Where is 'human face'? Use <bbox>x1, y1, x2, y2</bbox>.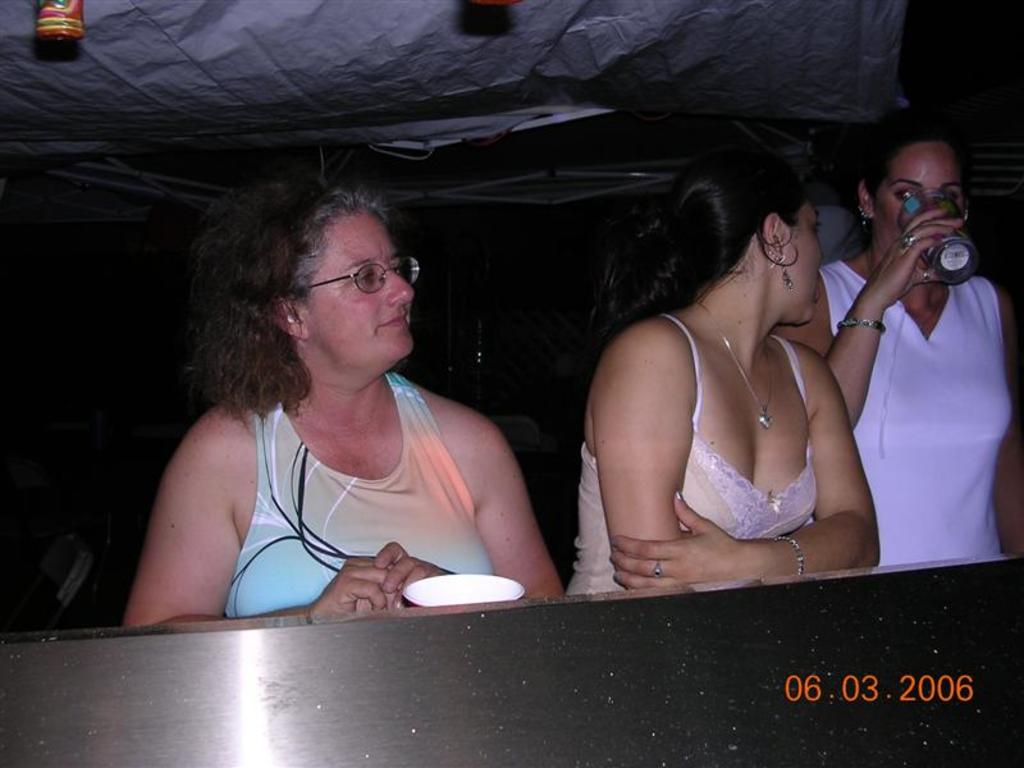
<bbox>872, 143, 970, 256</bbox>.
